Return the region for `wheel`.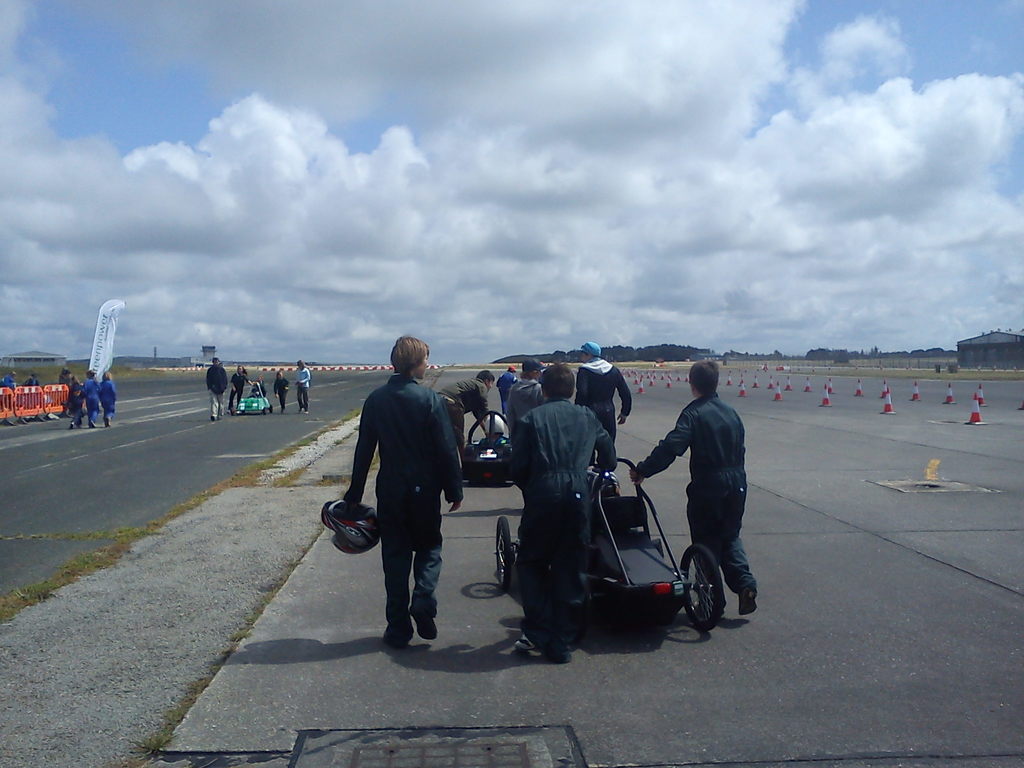
Rect(565, 575, 589, 641).
